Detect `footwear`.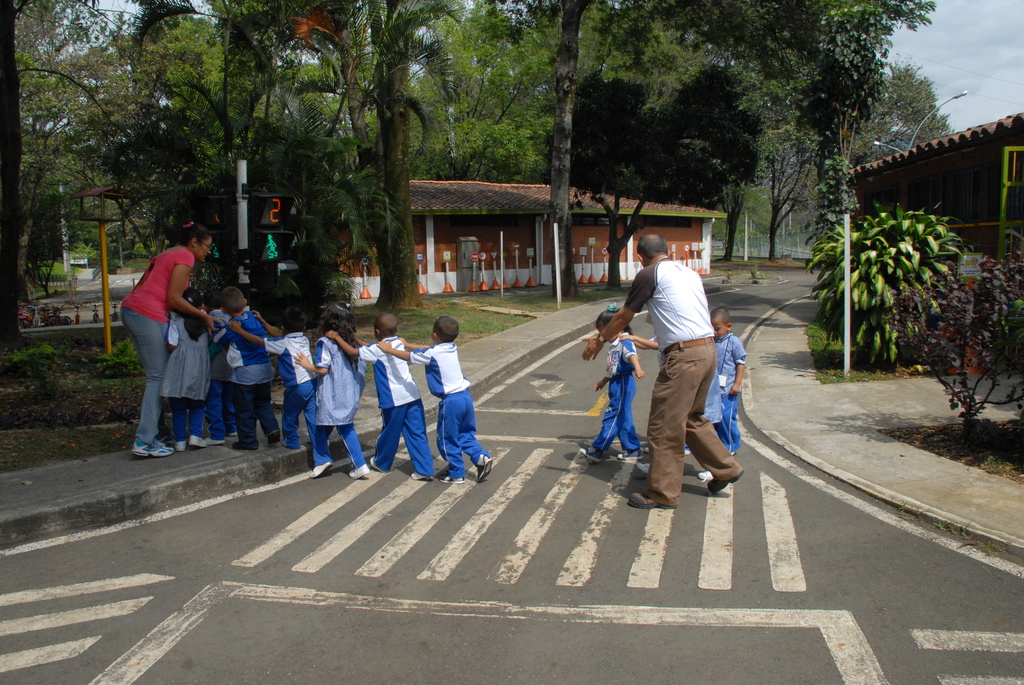
Detected at <region>476, 456, 491, 478</region>.
